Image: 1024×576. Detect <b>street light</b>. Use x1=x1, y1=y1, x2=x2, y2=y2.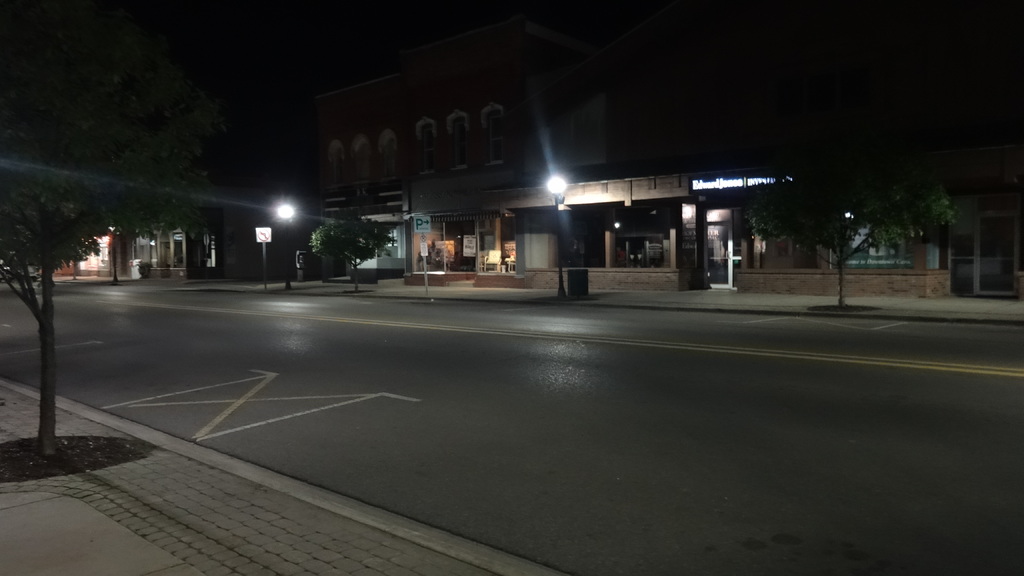
x1=547, y1=177, x2=565, y2=300.
